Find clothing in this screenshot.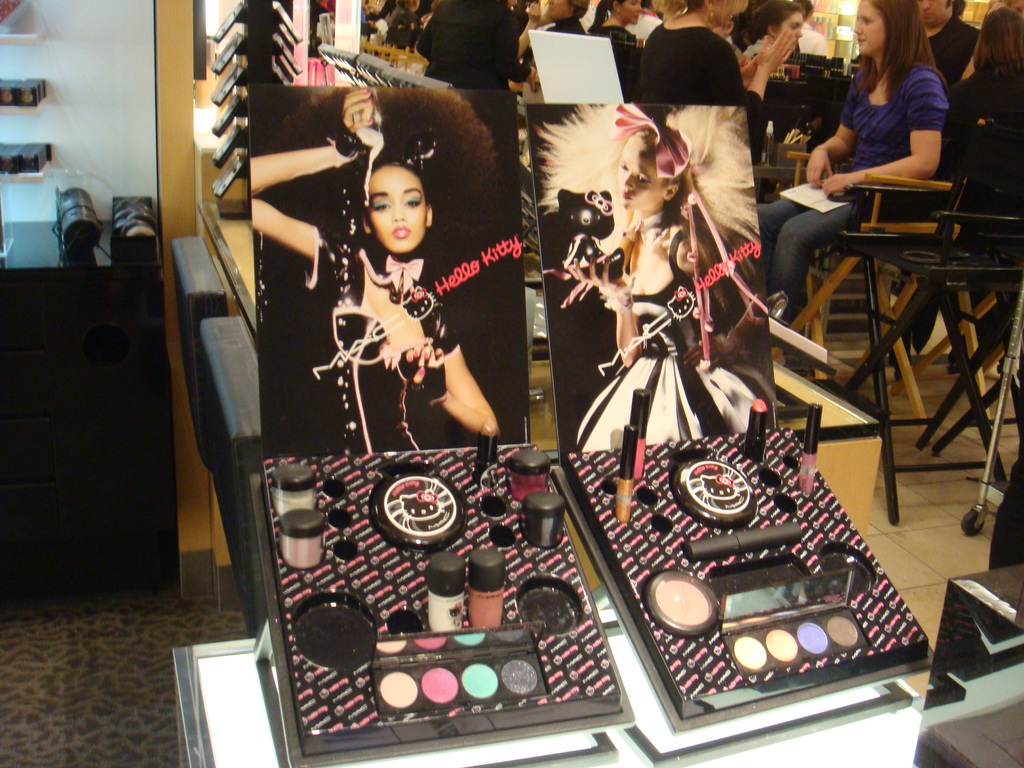
The bounding box for clothing is crop(554, 220, 758, 449).
